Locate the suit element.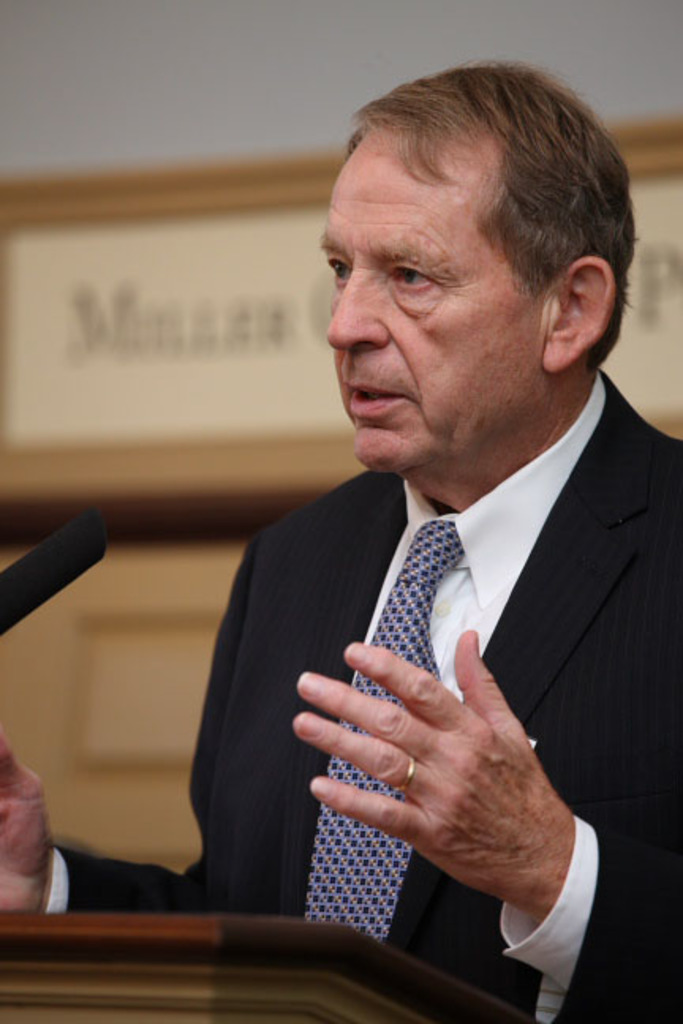
Element bbox: [x1=54, y1=371, x2=681, y2=1022].
